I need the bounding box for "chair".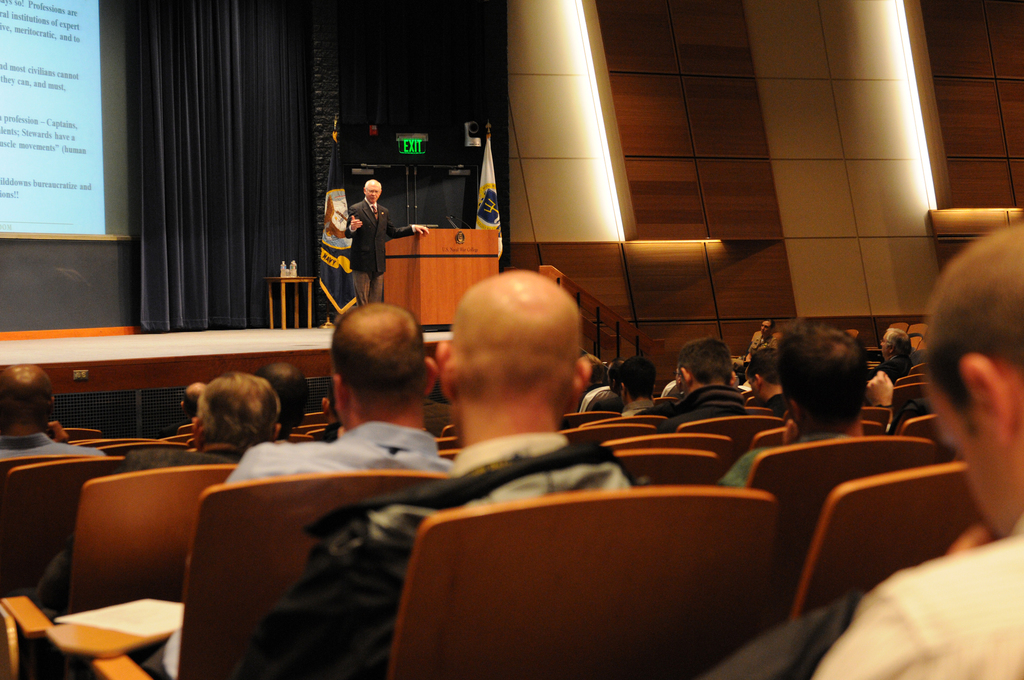
Here it is: (left=863, top=409, right=893, bottom=436).
